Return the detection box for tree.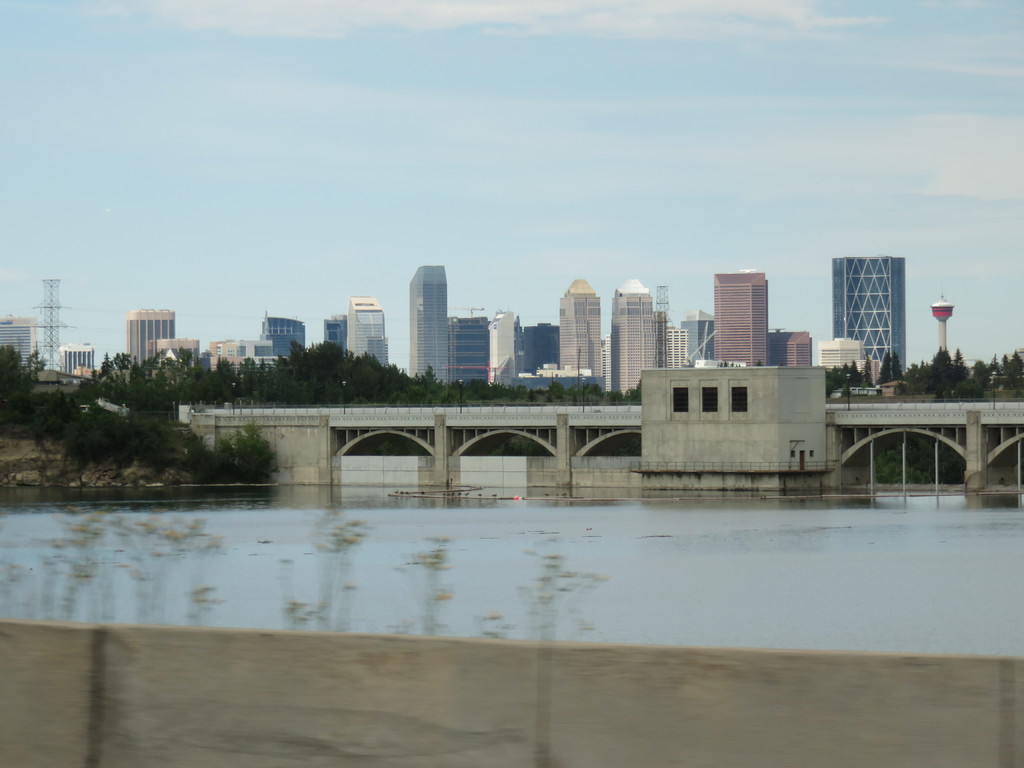
(0,343,53,421).
